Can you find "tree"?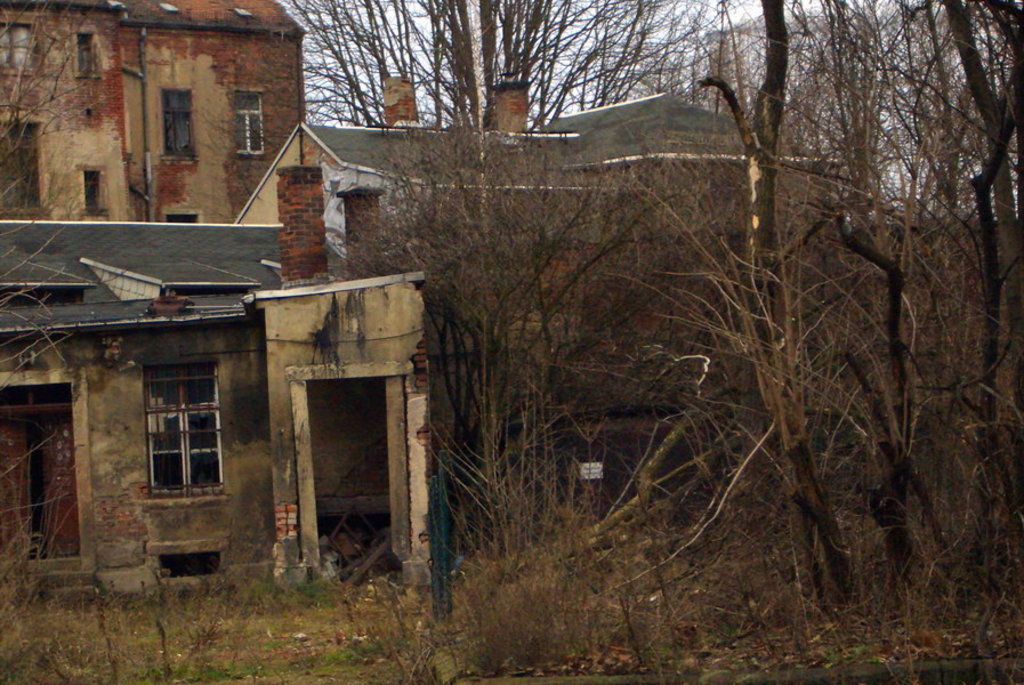
Yes, bounding box: 0 3 139 495.
